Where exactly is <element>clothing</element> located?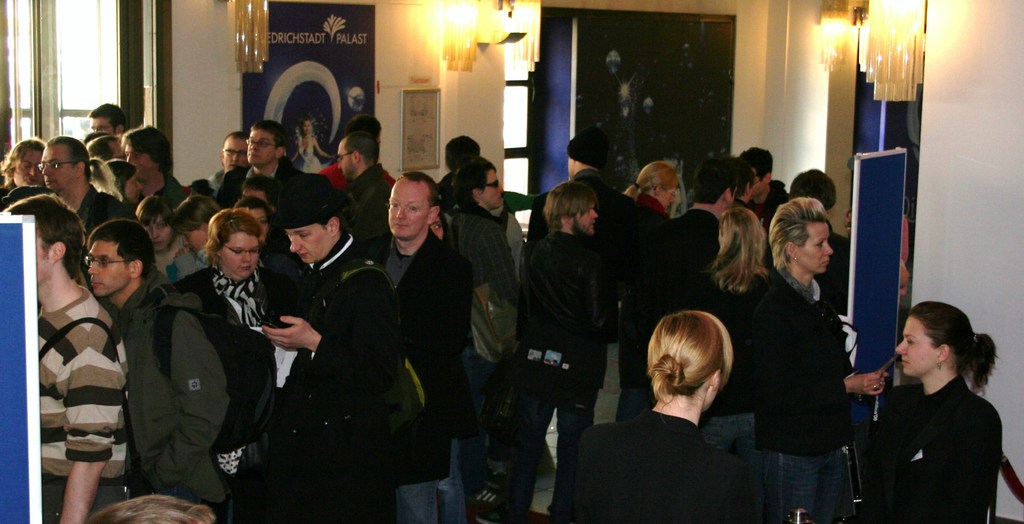
Its bounding box is [x1=170, y1=253, x2=294, y2=454].
